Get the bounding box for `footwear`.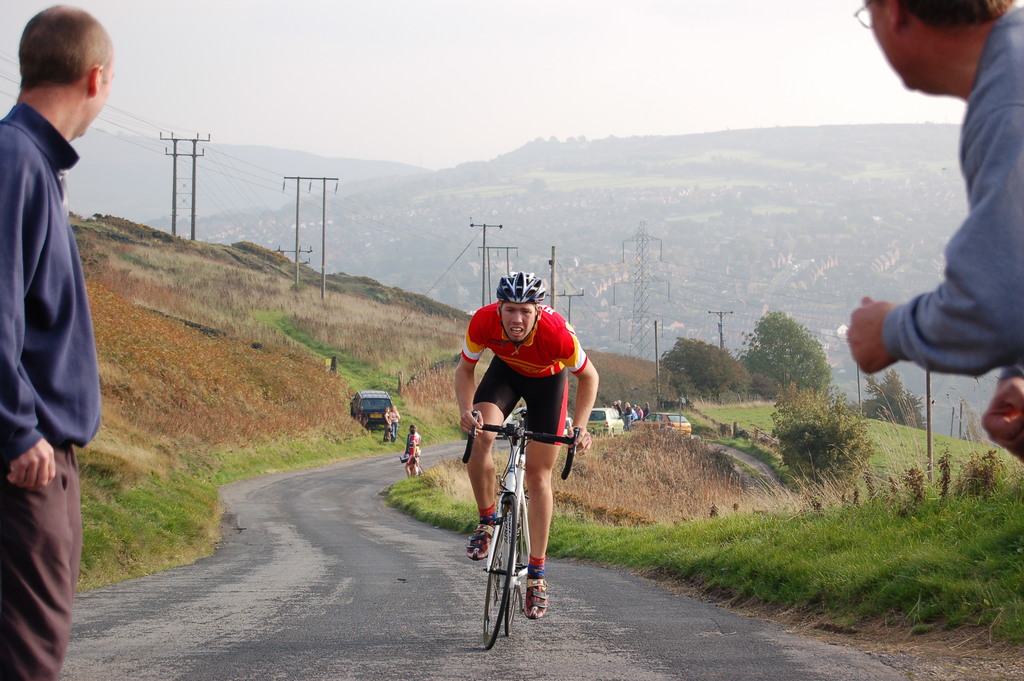
box(466, 518, 497, 560).
